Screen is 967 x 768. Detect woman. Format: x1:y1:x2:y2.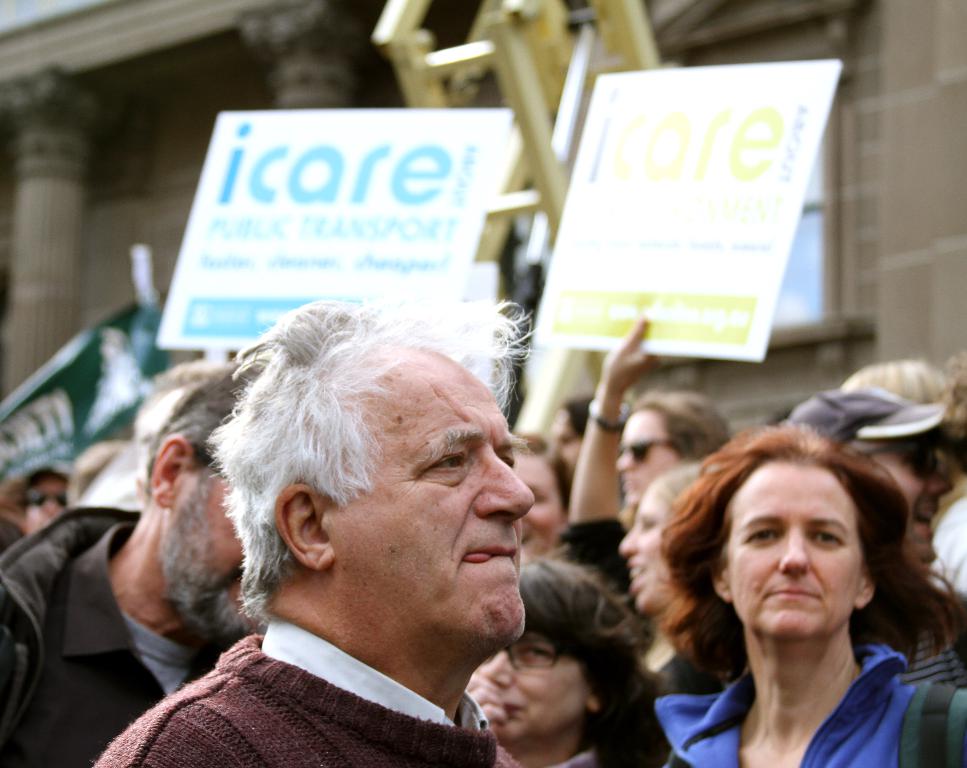
564:320:723:699.
